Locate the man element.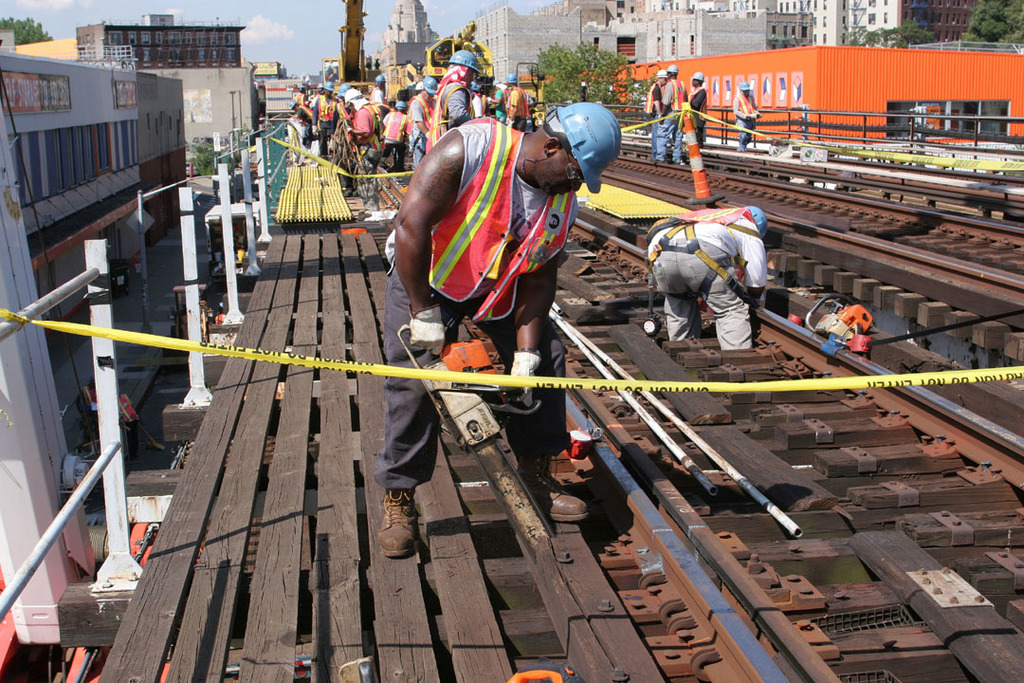
Element bbox: 644 67 665 160.
